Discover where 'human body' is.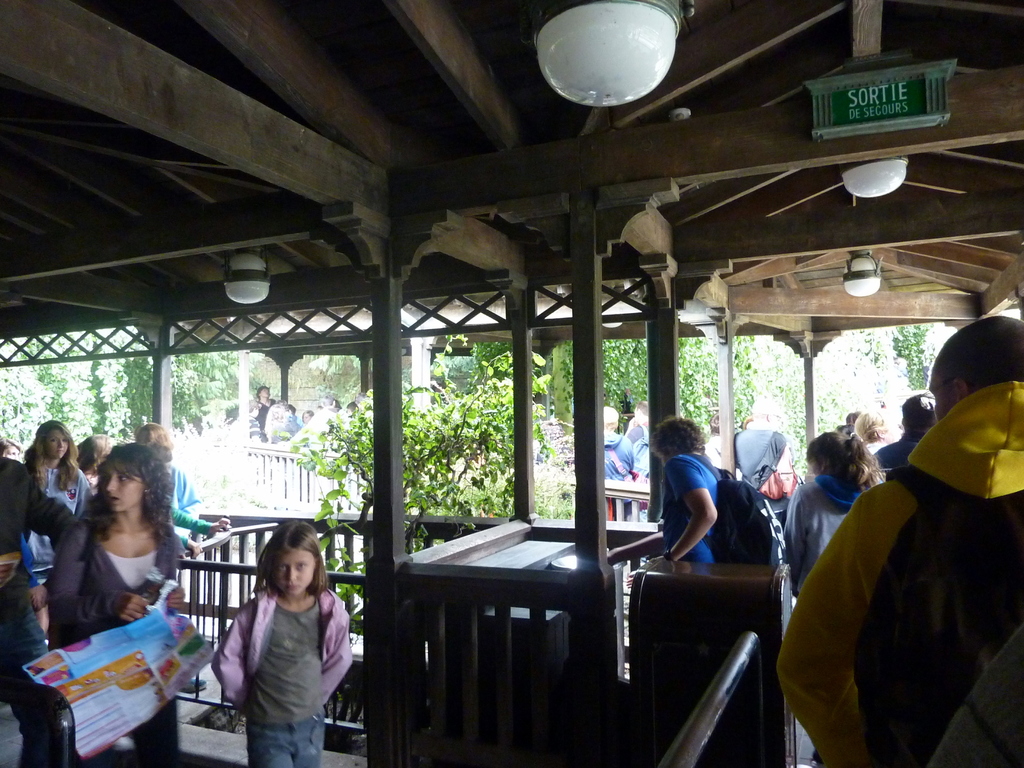
Discovered at [628,422,660,495].
